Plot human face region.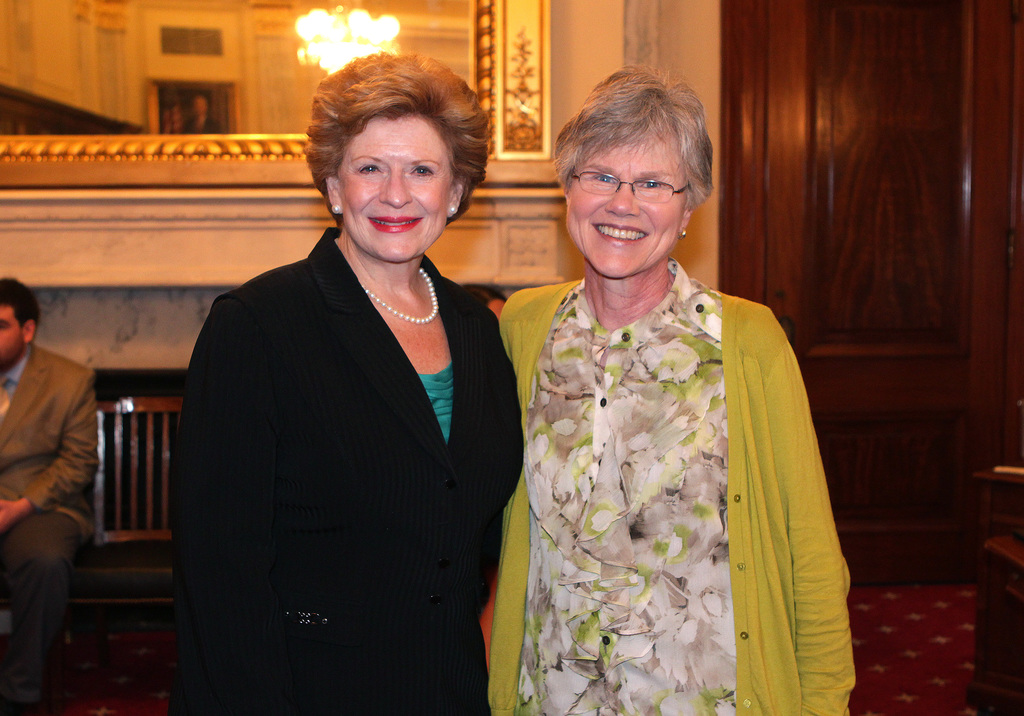
Plotted at bbox(563, 128, 689, 281).
